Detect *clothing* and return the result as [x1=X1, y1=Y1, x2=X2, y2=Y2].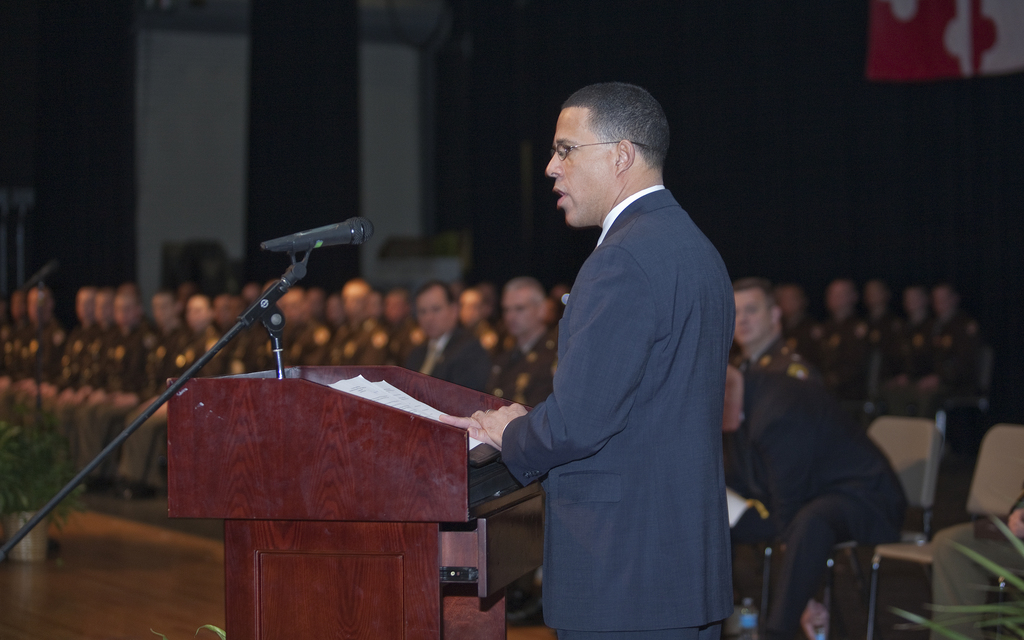
[x1=711, y1=370, x2=915, y2=639].
